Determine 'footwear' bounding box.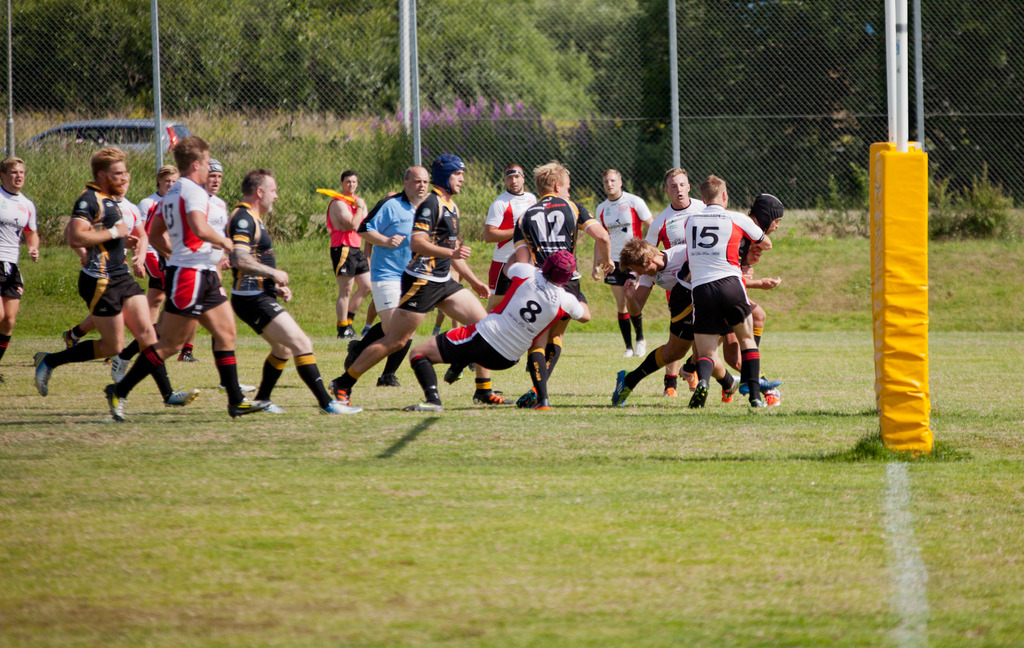
Determined: rect(215, 378, 257, 395).
